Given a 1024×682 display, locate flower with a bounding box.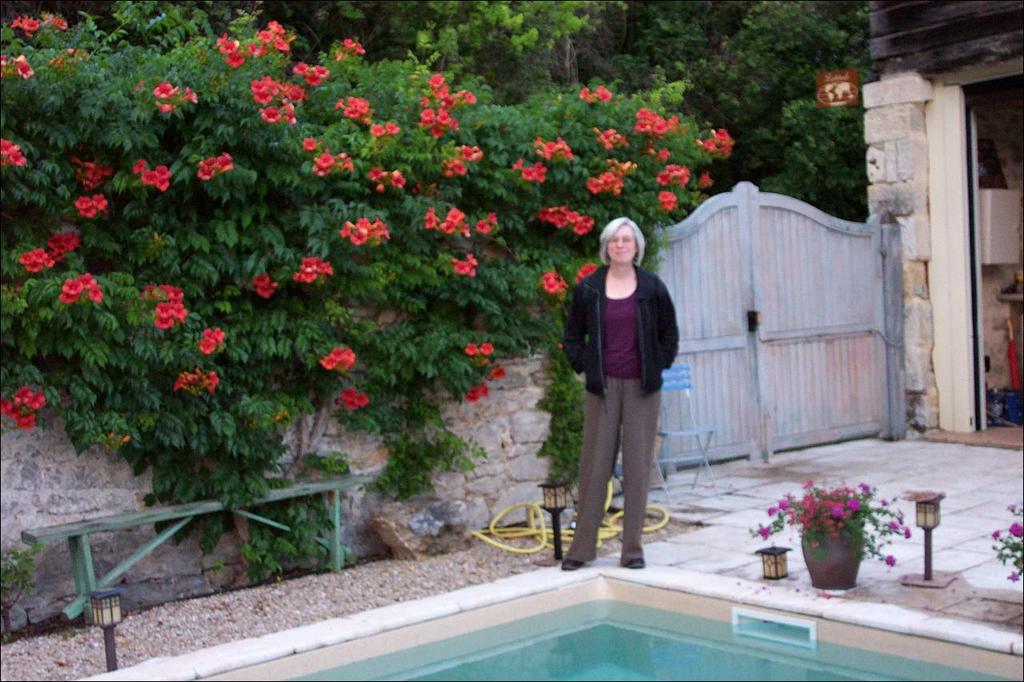
Located: {"x1": 8, "y1": 17, "x2": 21, "y2": 32}.
